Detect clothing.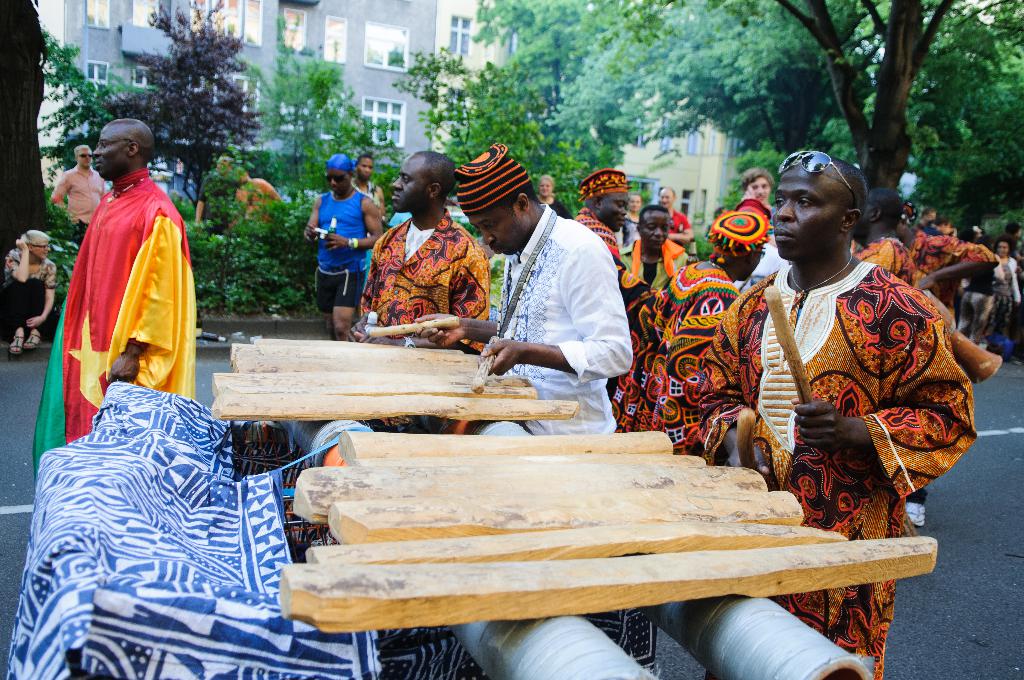
Detected at 353:185:385:277.
